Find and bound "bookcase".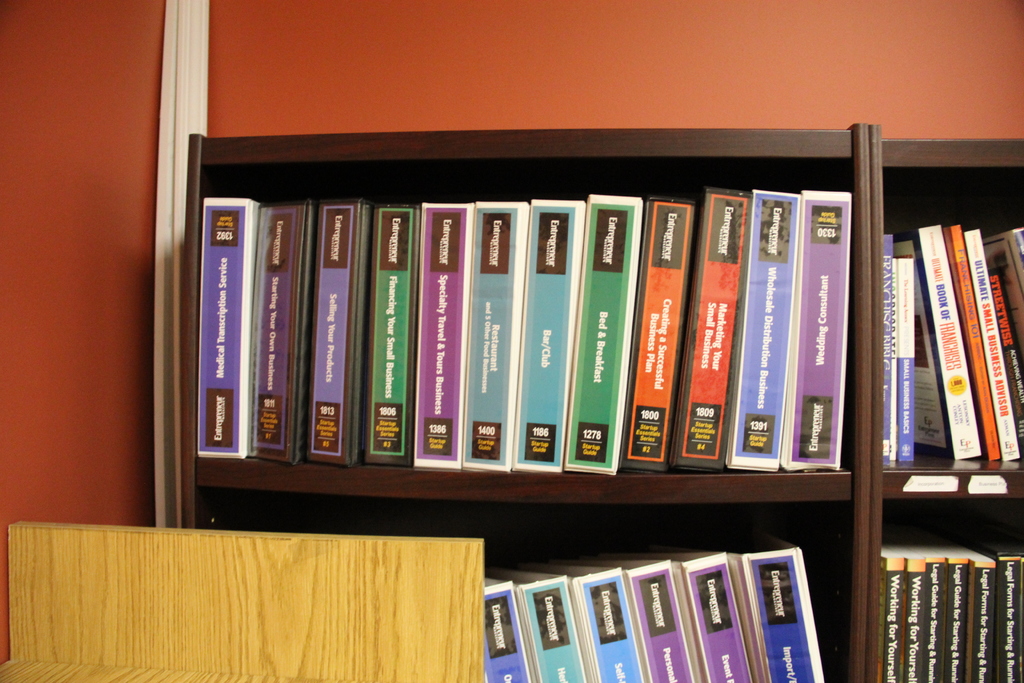
Bound: 176/121/1023/682.
